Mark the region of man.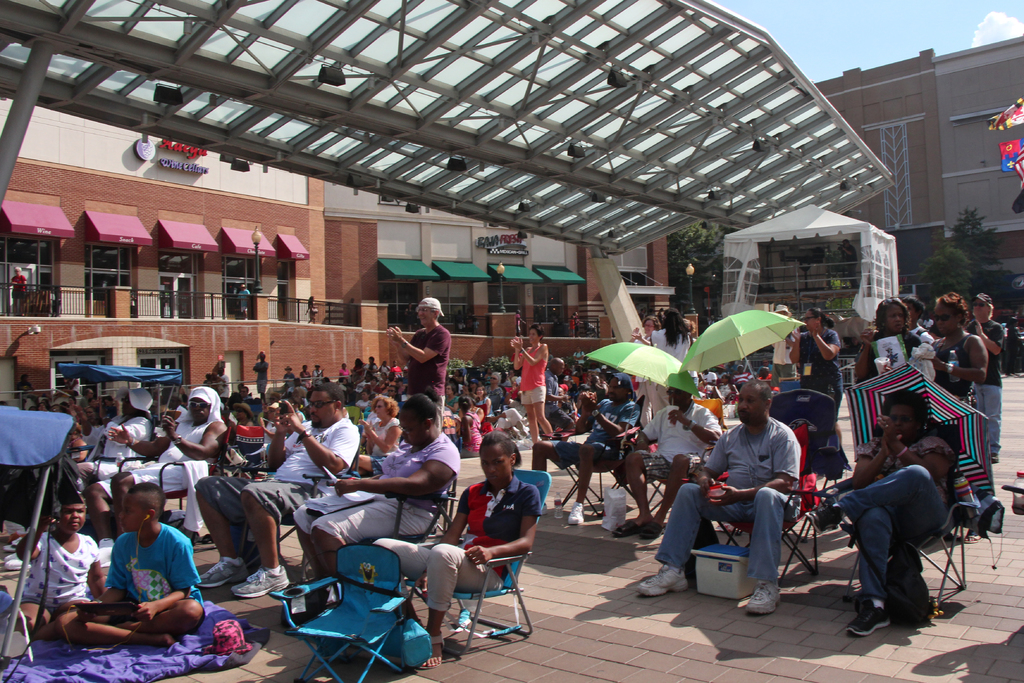
Region: pyautogui.locateOnScreen(532, 374, 637, 524).
